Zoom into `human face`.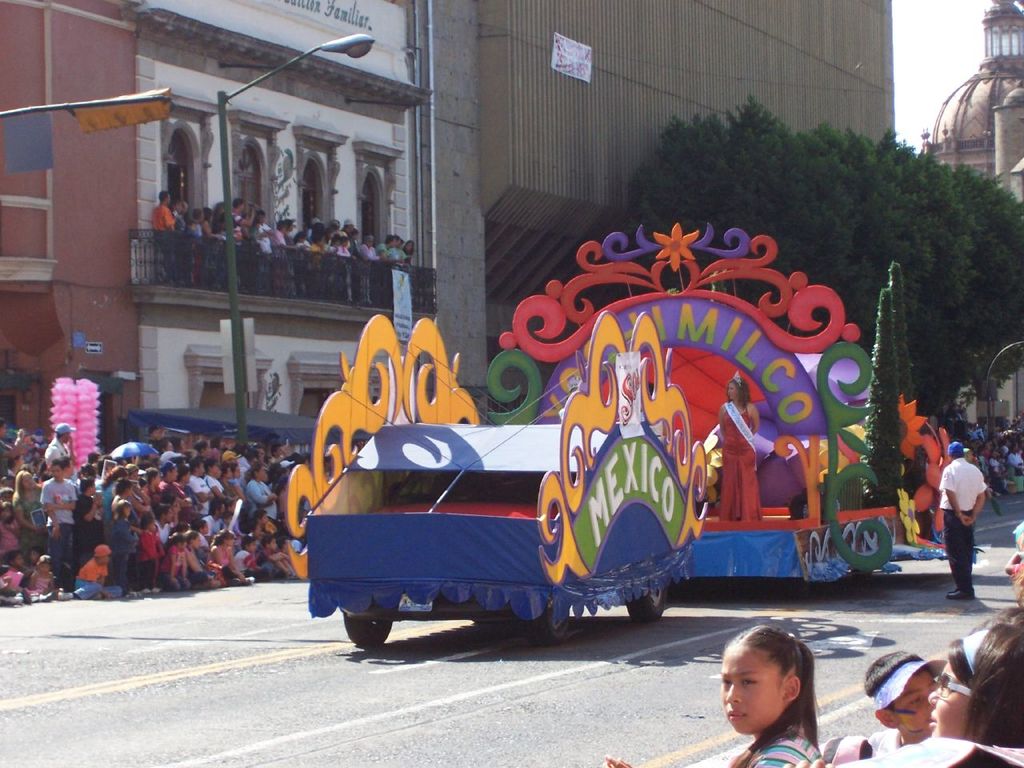
Zoom target: (130,473,136,481).
